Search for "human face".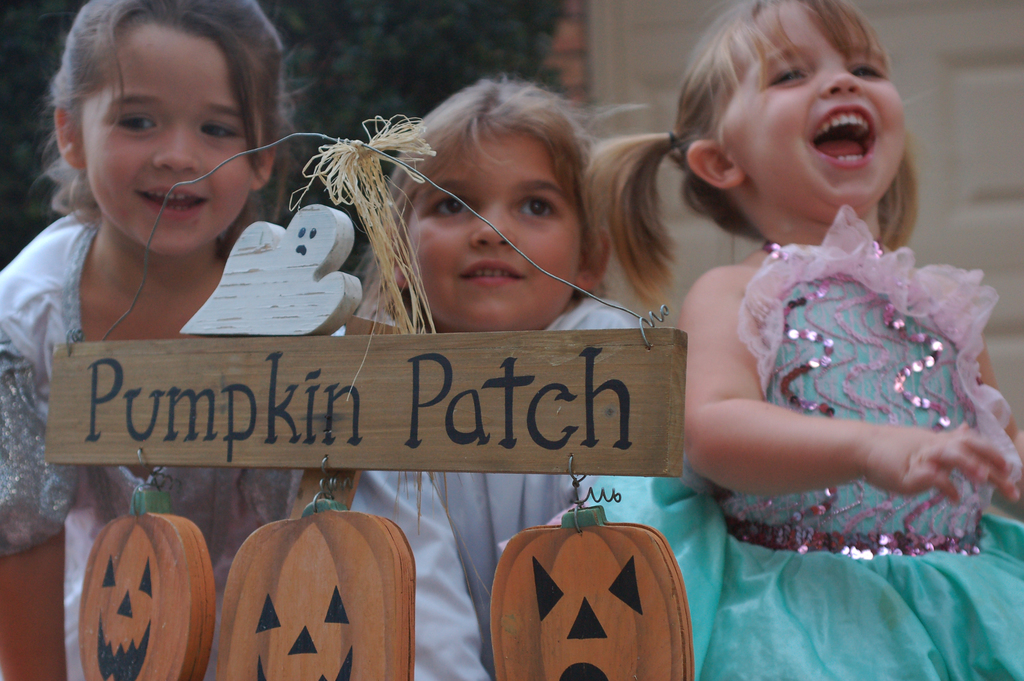
Found at (left=717, top=3, right=906, bottom=211).
